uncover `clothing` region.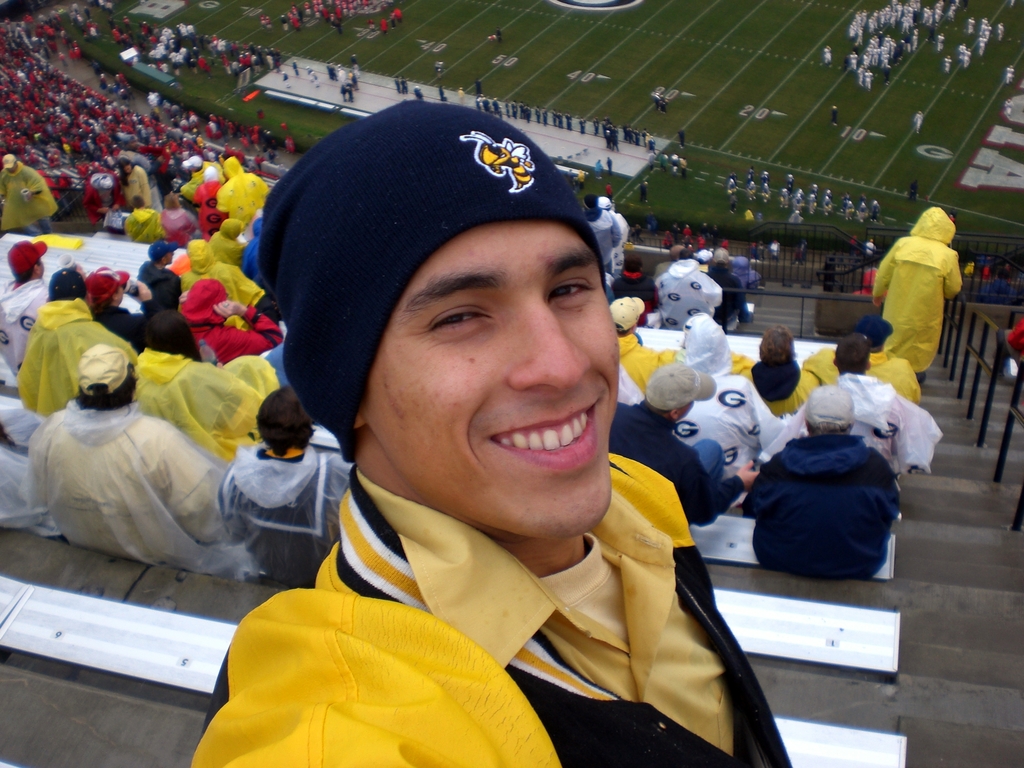
Uncovered: region(283, 76, 290, 86).
